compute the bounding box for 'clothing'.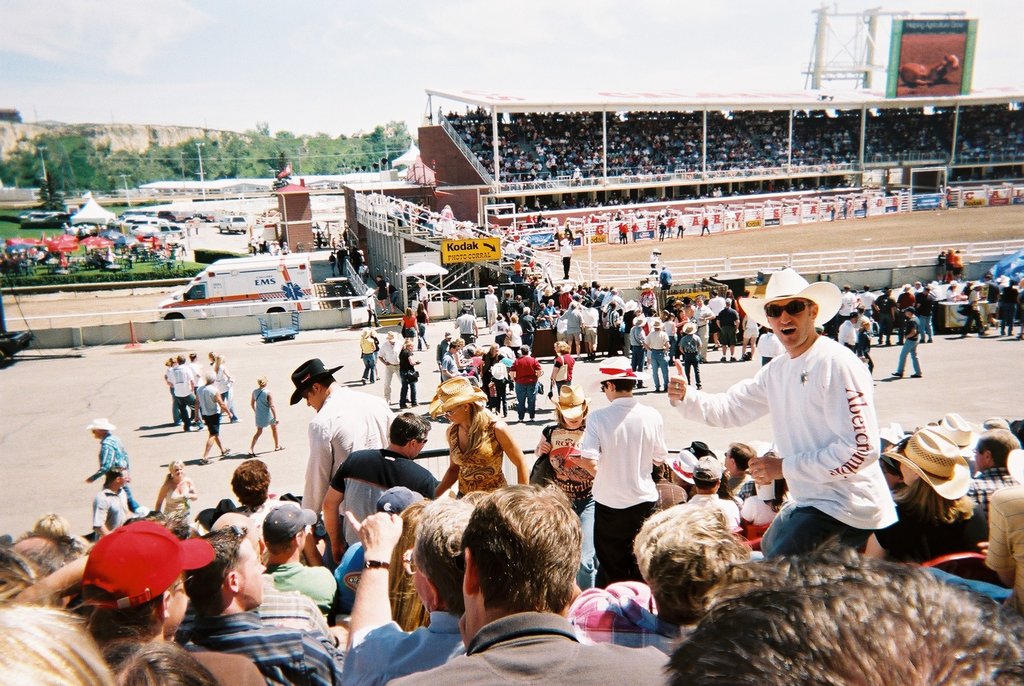
266 559 333 621.
